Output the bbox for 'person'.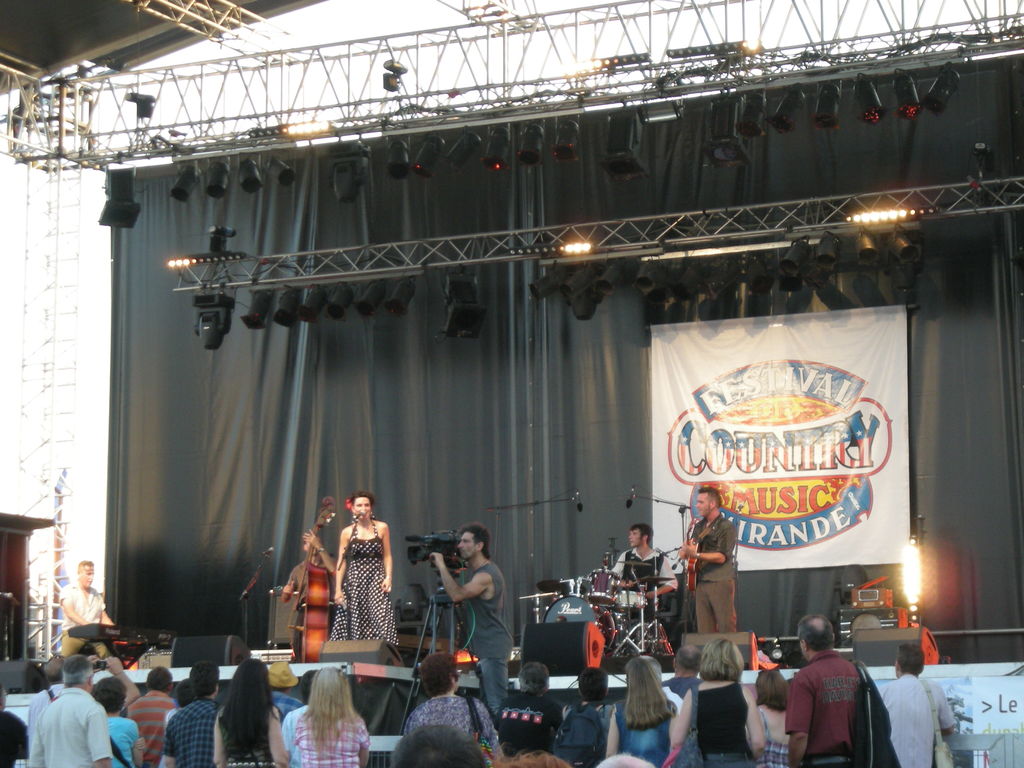
563 660 611 766.
